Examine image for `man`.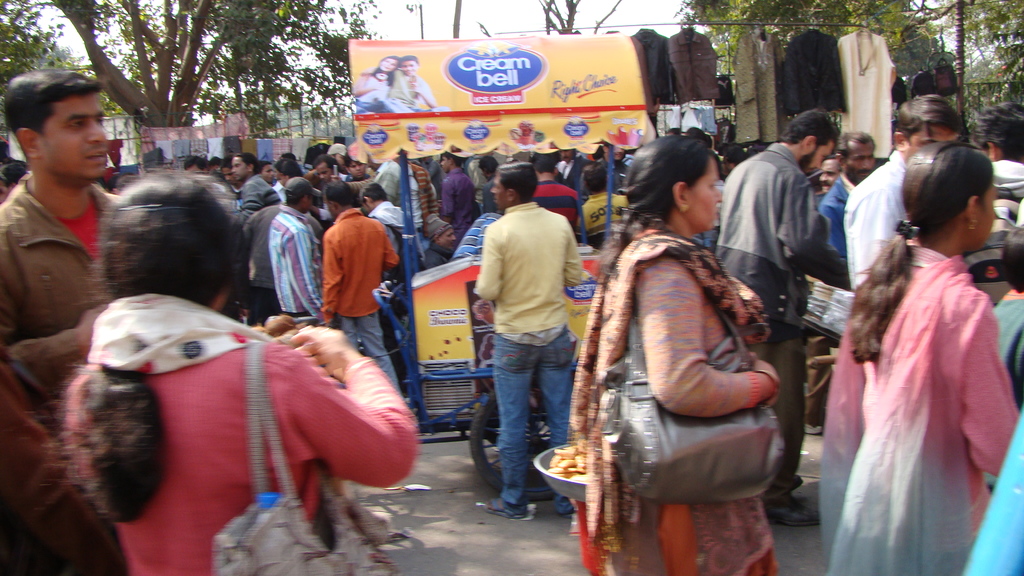
Examination result: {"left": 476, "top": 164, "right": 586, "bottom": 525}.
